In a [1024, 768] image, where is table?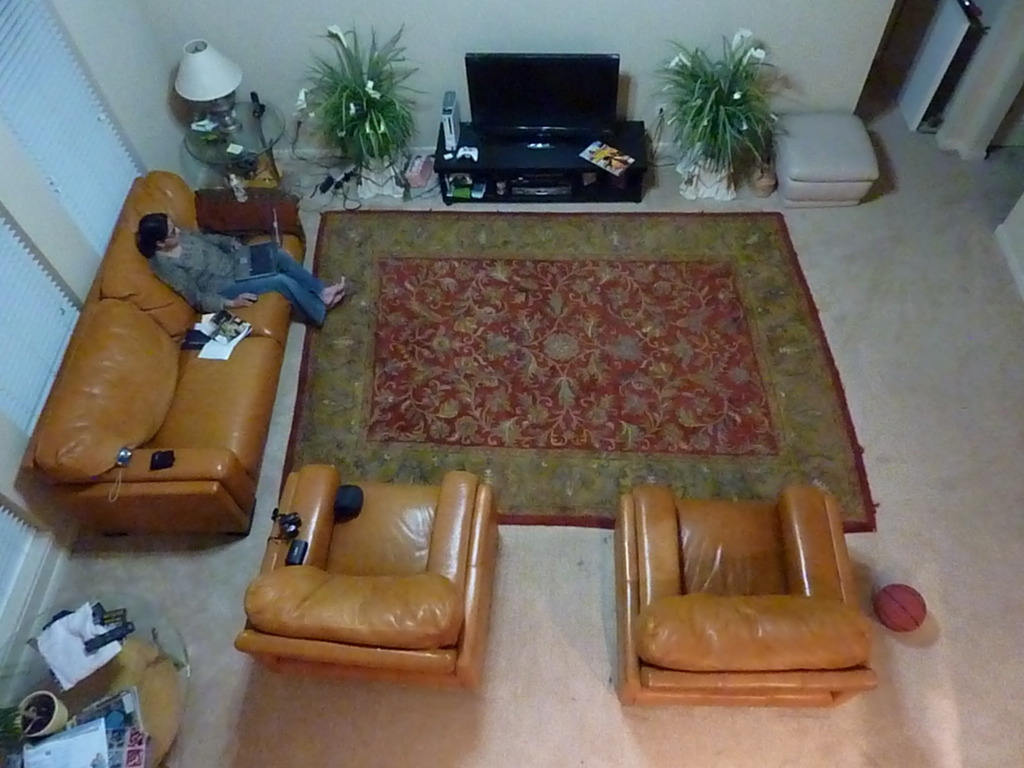
(left=429, top=115, right=649, bottom=204).
